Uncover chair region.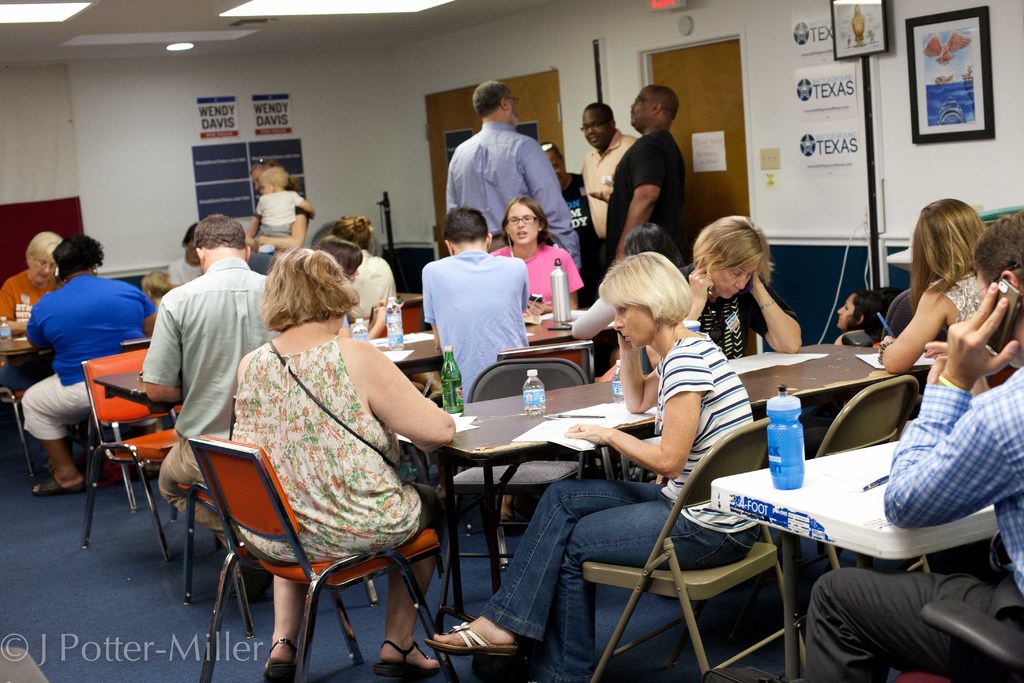
Uncovered: bbox=(798, 374, 941, 579).
